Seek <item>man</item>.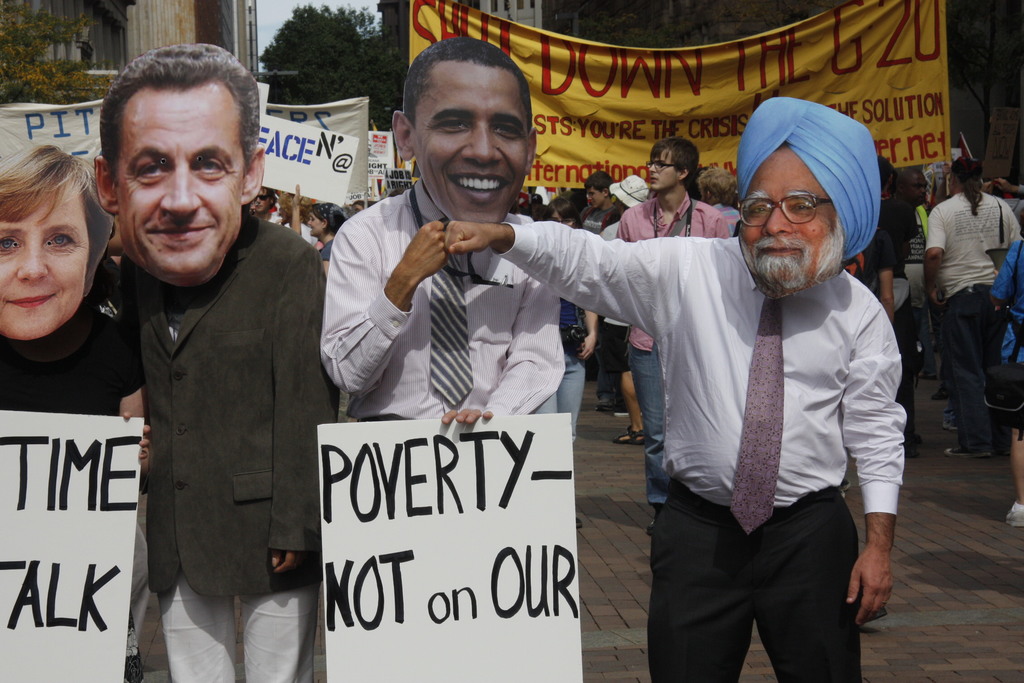
select_region(572, 167, 614, 237).
